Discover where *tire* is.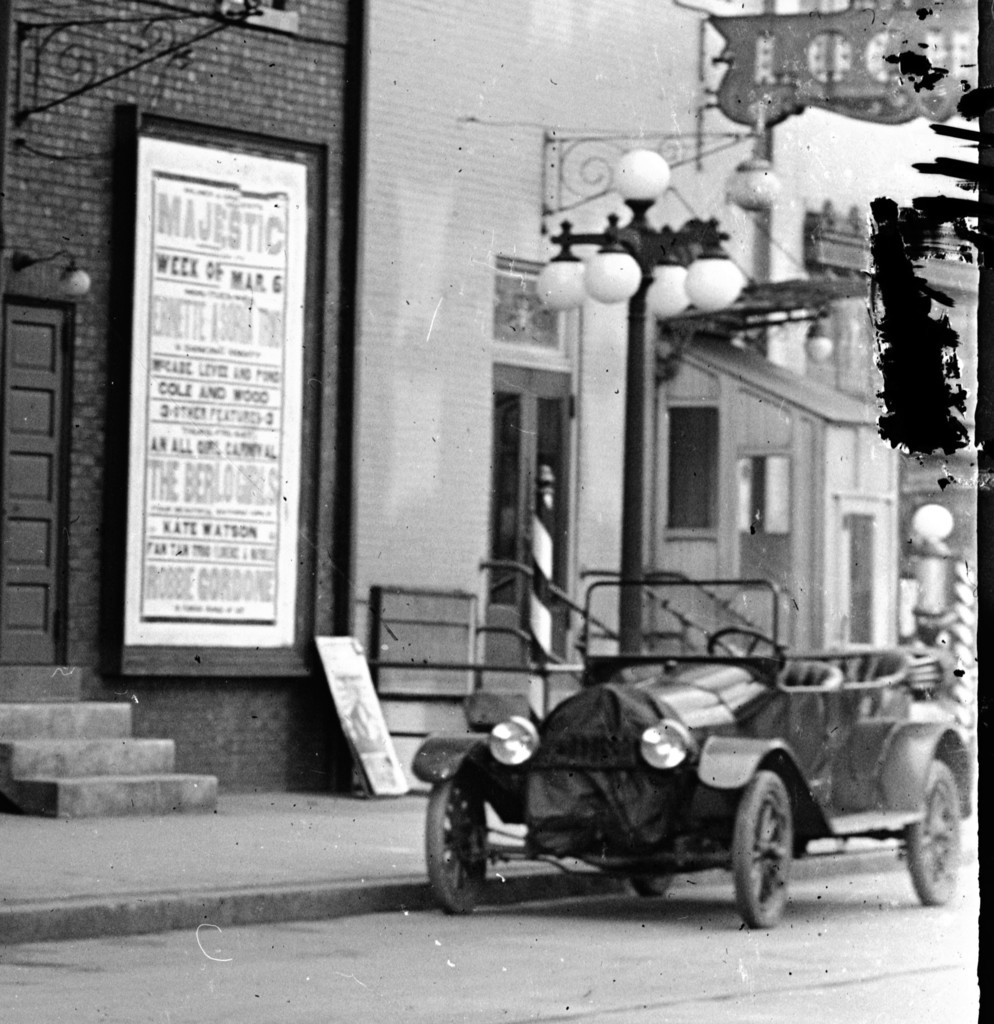
Discovered at [x1=728, y1=765, x2=796, y2=934].
